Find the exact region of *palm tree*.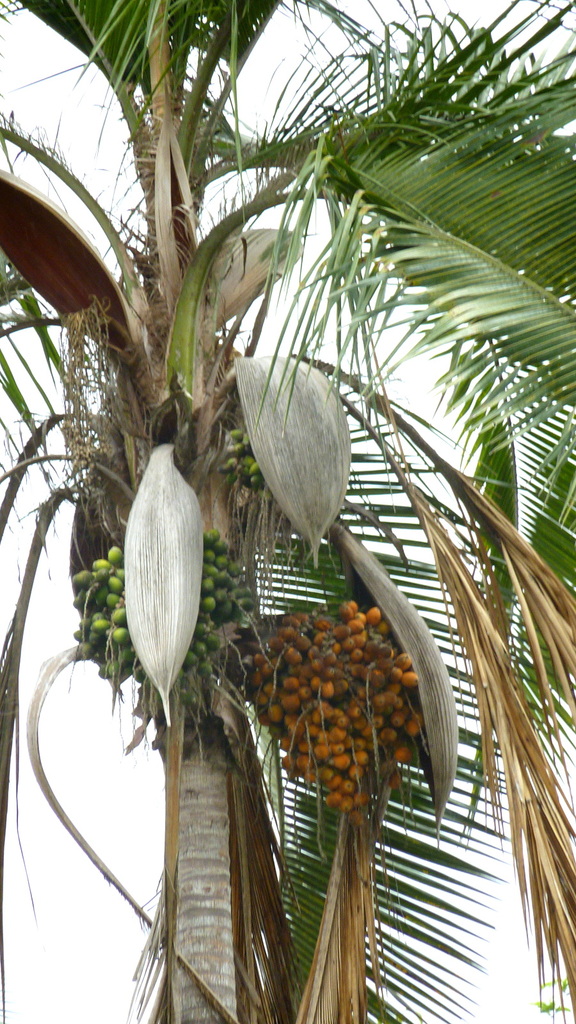
Exact region: BBox(0, 0, 575, 1023).
